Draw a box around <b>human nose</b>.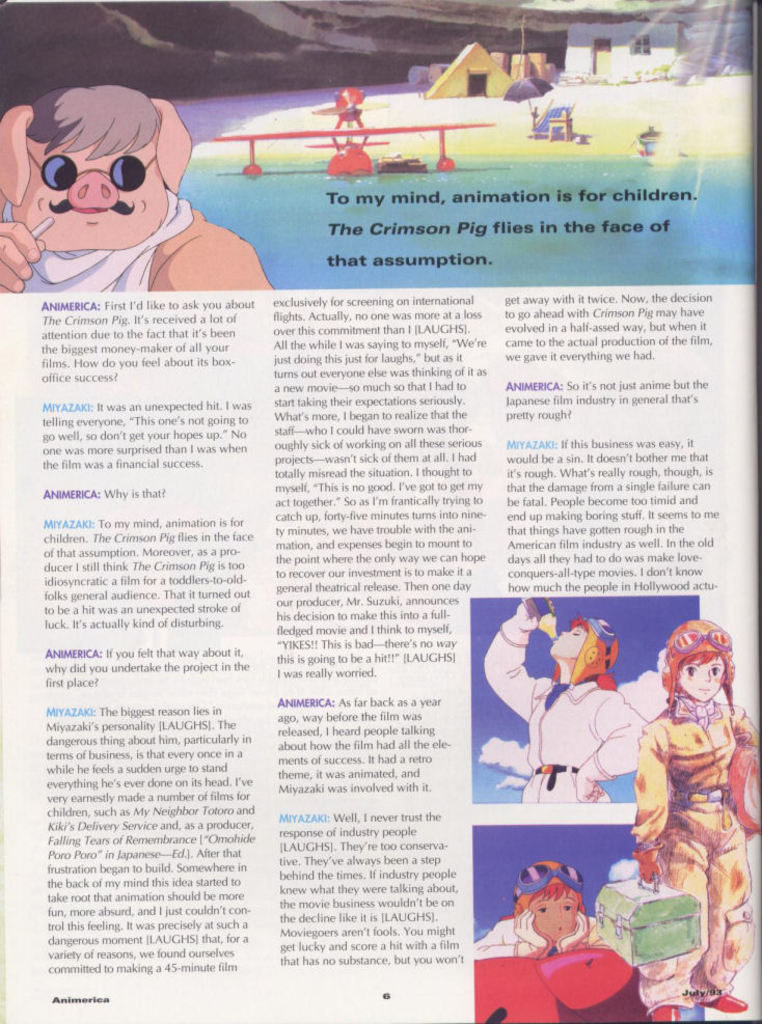
locate(65, 167, 117, 214).
